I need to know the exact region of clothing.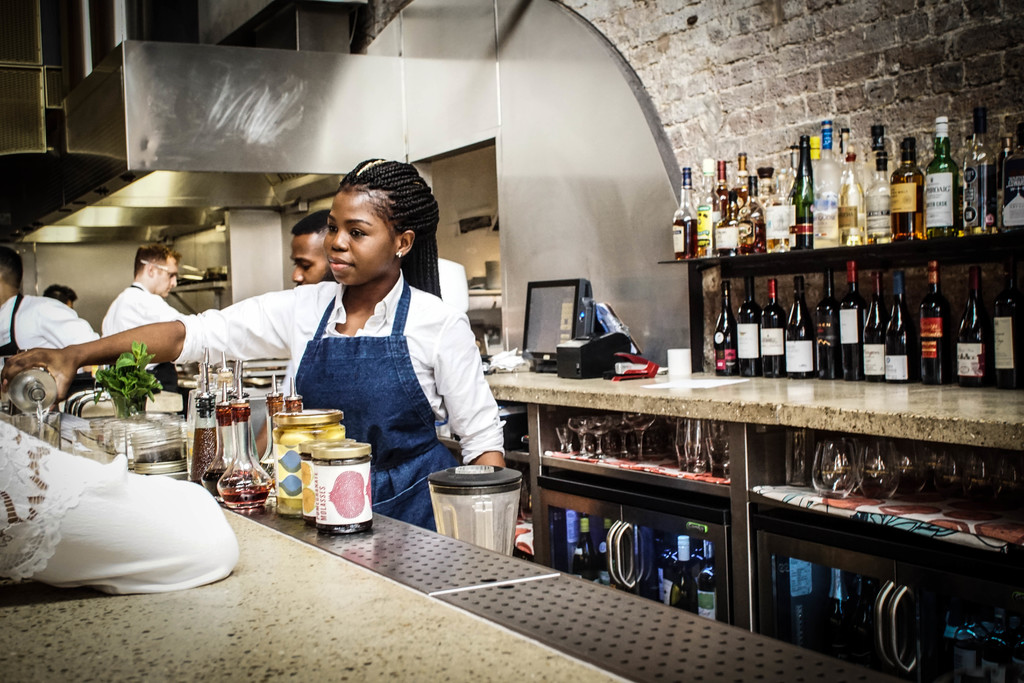
Region: x1=97, y1=273, x2=189, y2=340.
